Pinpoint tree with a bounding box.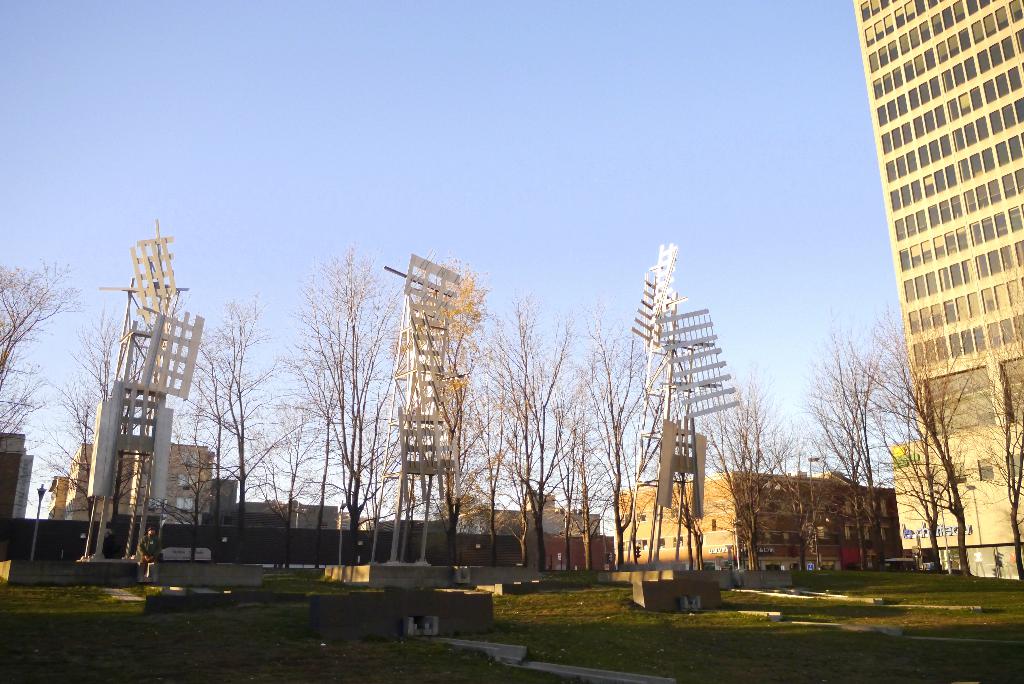
<region>890, 354, 993, 580</region>.
